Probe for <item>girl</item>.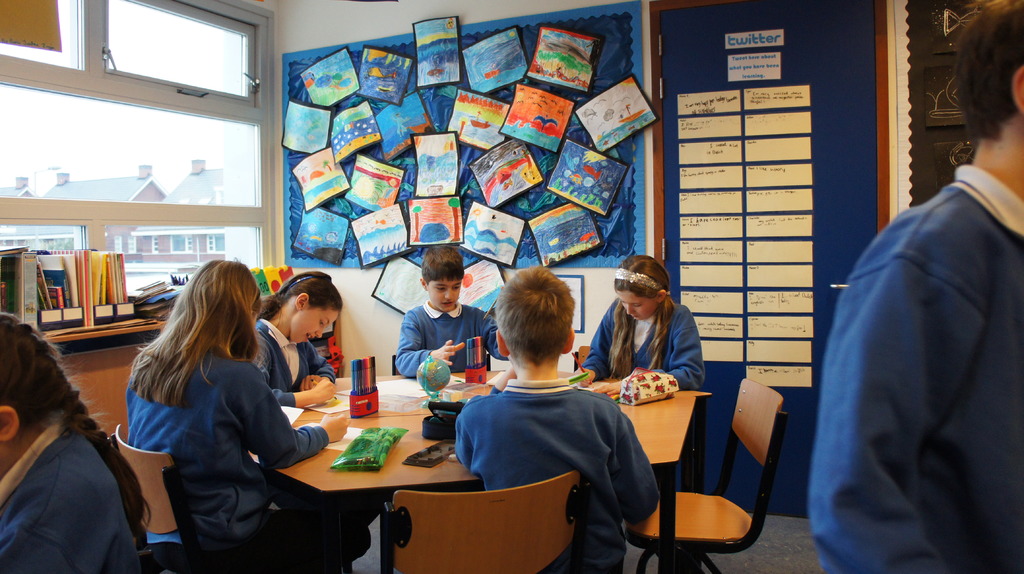
Probe result: x1=255, y1=269, x2=381, y2=527.
